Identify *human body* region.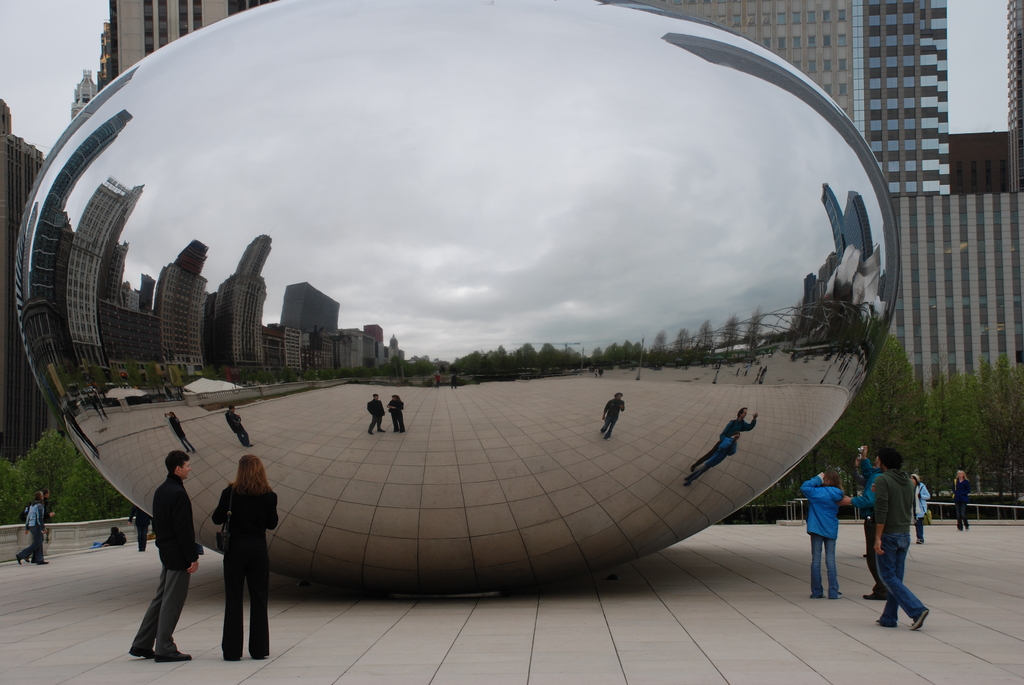
Region: bbox=(911, 478, 936, 542).
